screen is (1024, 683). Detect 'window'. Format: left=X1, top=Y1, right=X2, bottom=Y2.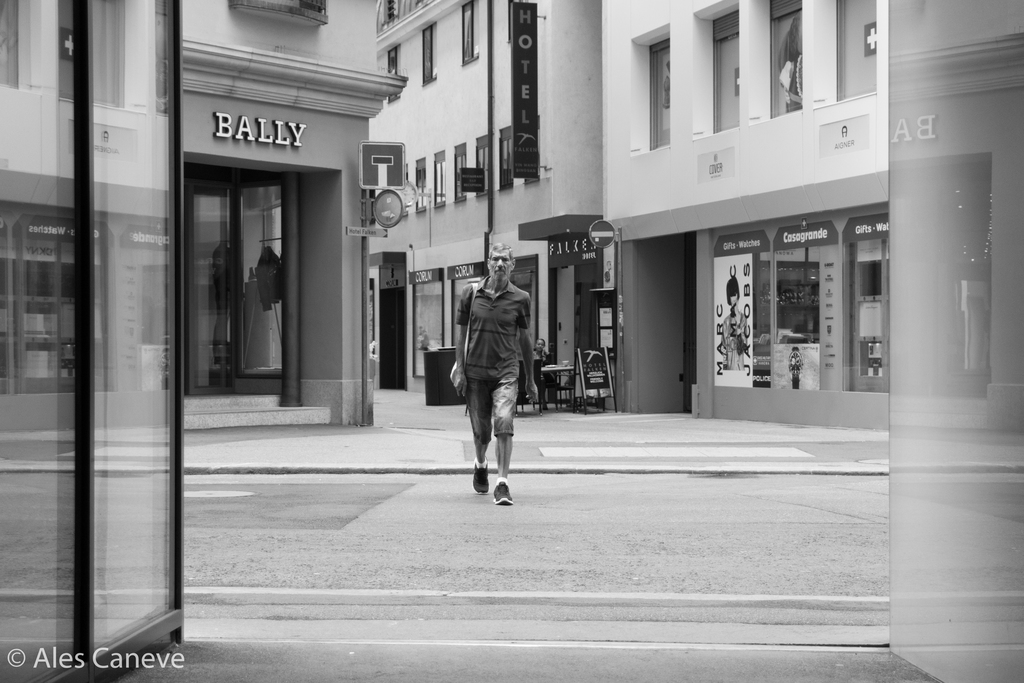
left=453, top=141, right=467, bottom=203.
